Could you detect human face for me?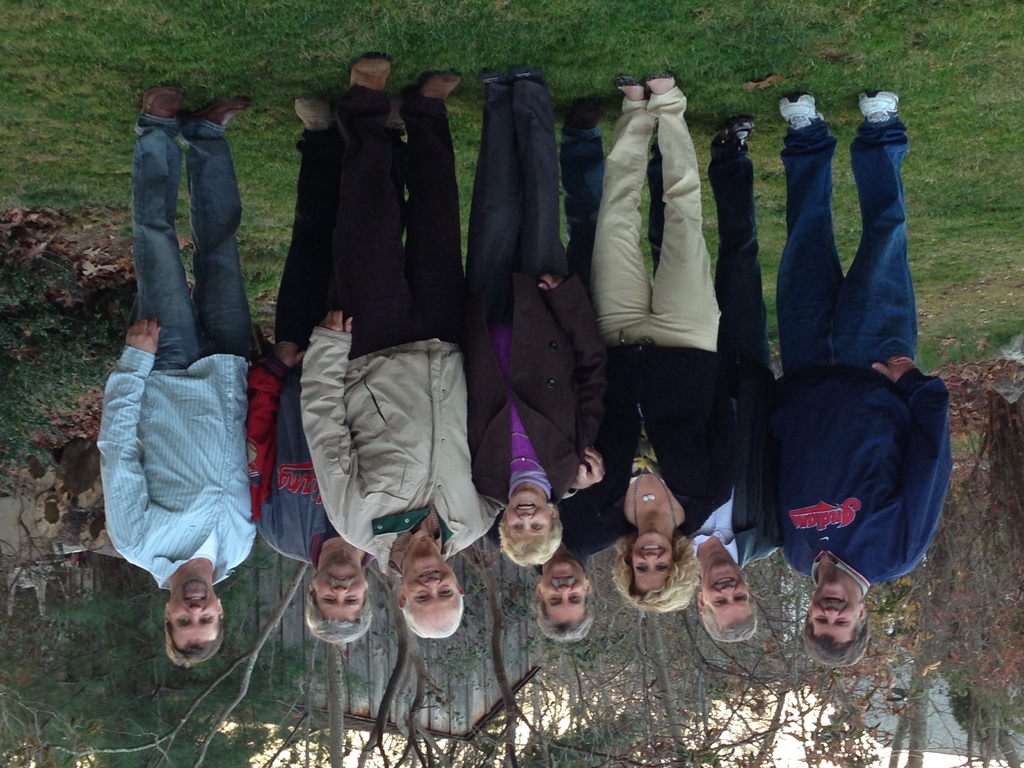
Detection result: BBox(701, 559, 752, 628).
